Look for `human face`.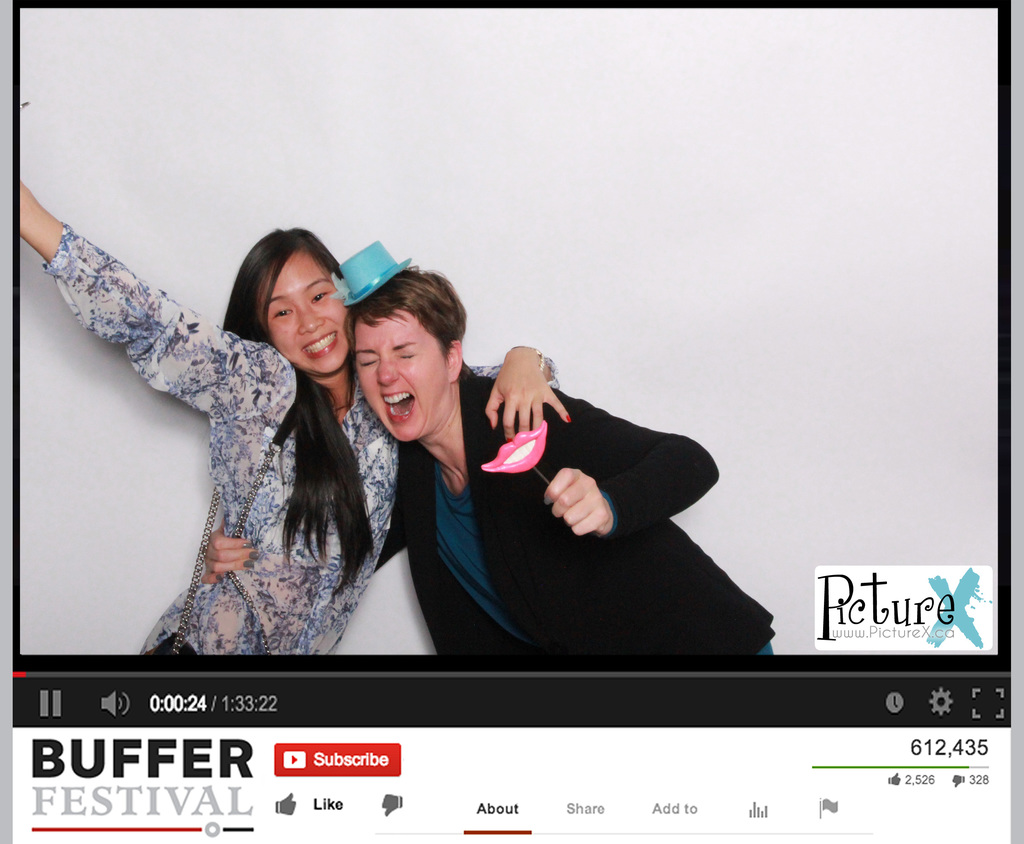
Found: (x1=255, y1=253, x2=351, y2=369).
